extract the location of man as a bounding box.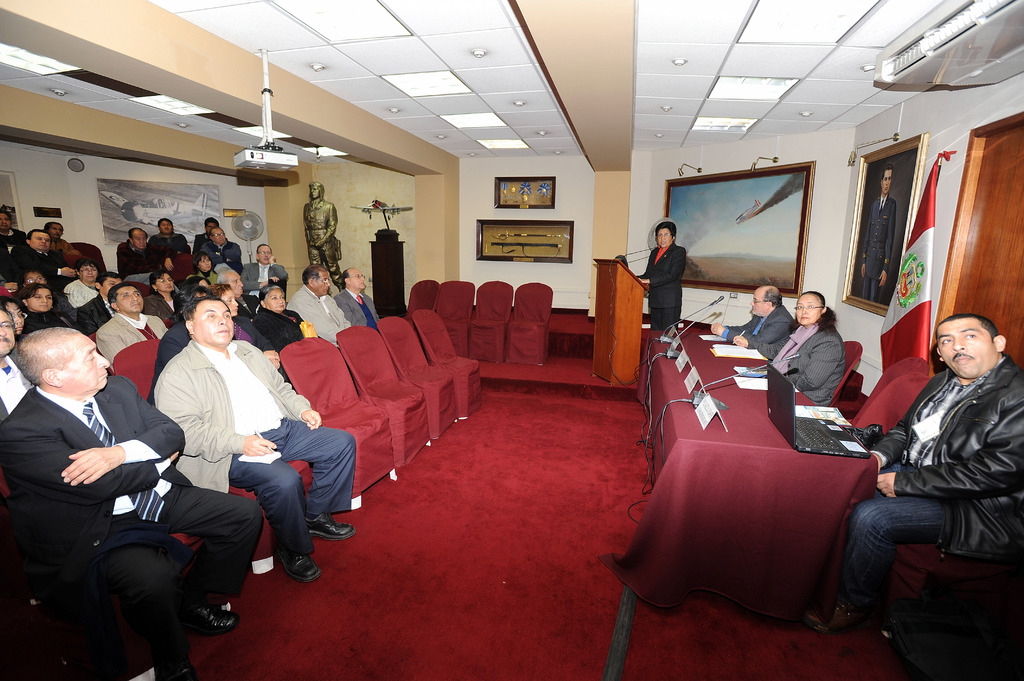
(x1=852, y1=285, x2=1023, y2=652).
